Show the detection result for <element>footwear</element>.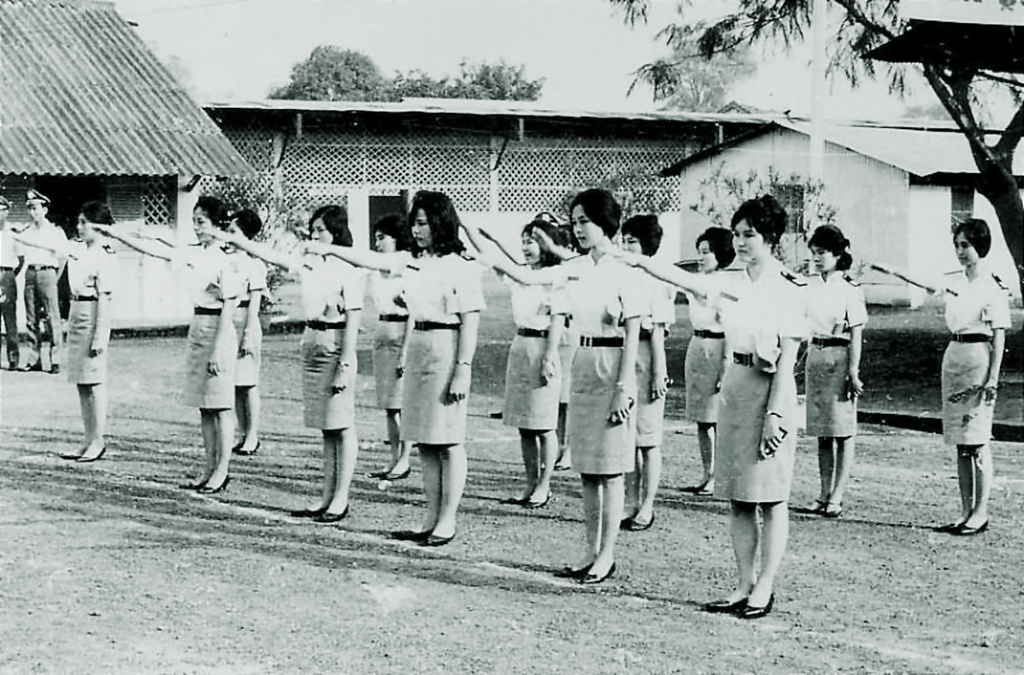
[x1=75, y1=454, x2=107, y2=461].
